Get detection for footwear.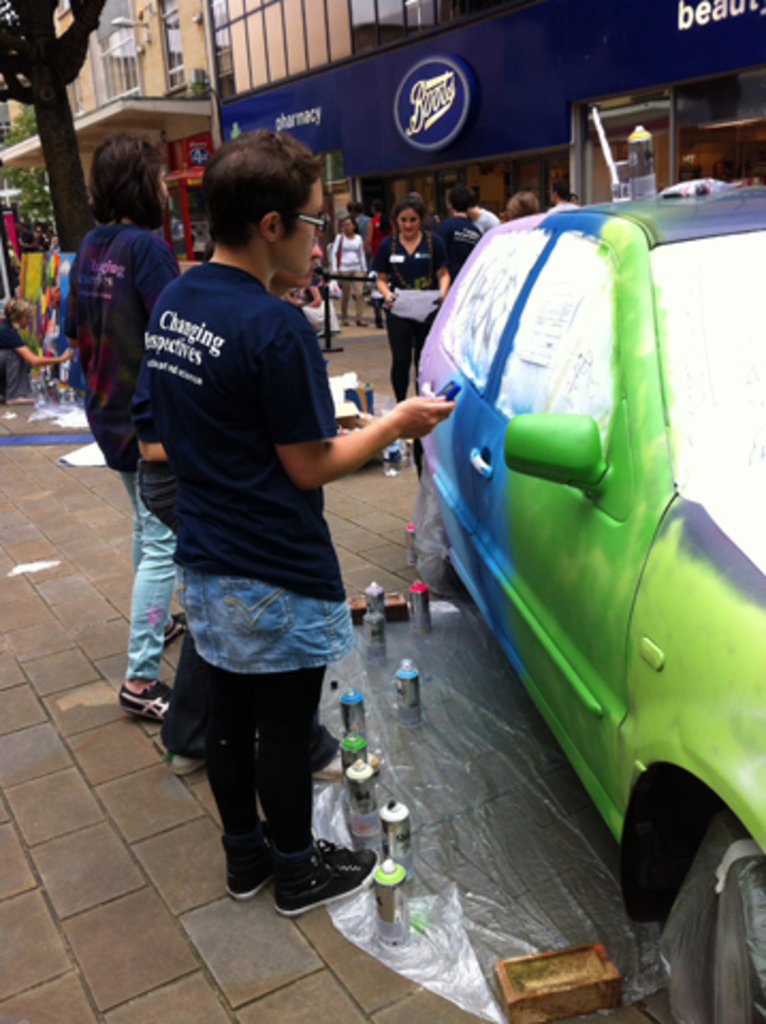
Detection: BBox(224, 853, 269, 892).
